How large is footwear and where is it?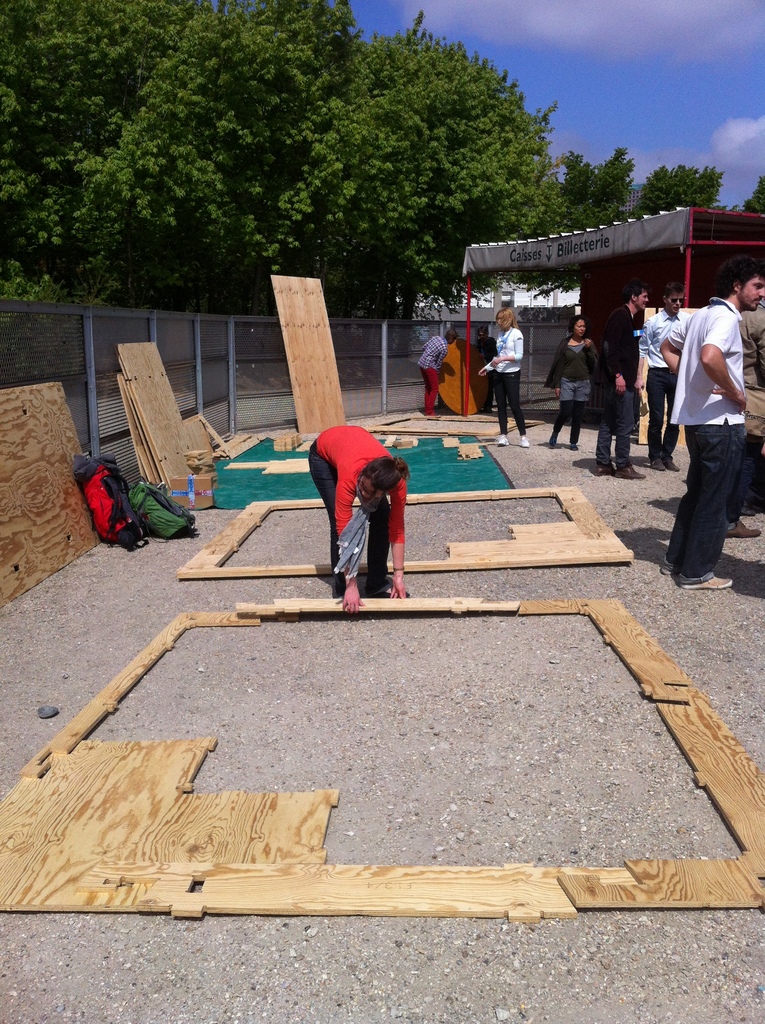
Bounding box: [682, 568, 739, 593].
